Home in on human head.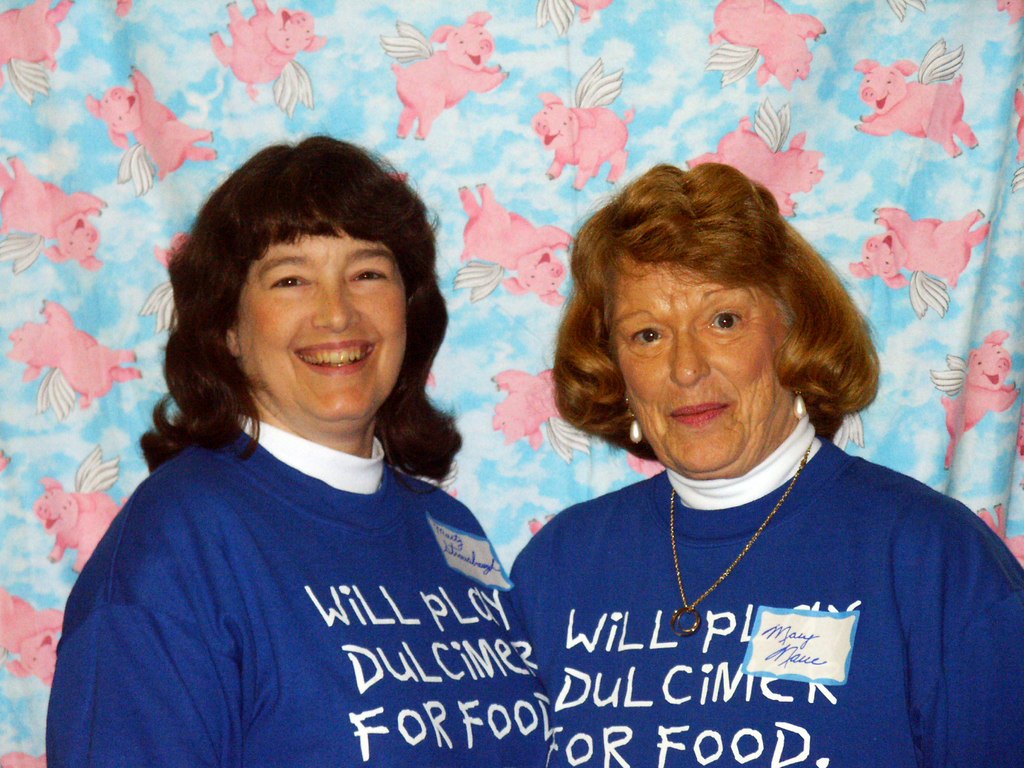
Homed in at select_region(186, 127, 431, 436).
